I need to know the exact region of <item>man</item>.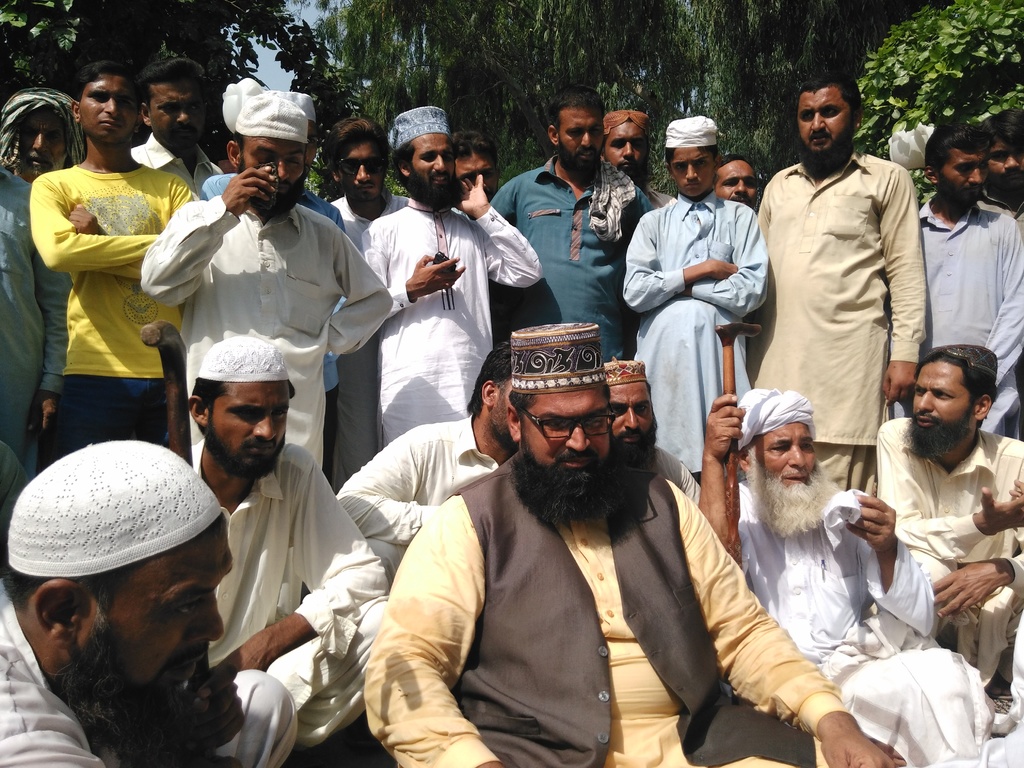
Region: {"x1": 0, "y1": 157, "x2": 80, "y2": 479}.
